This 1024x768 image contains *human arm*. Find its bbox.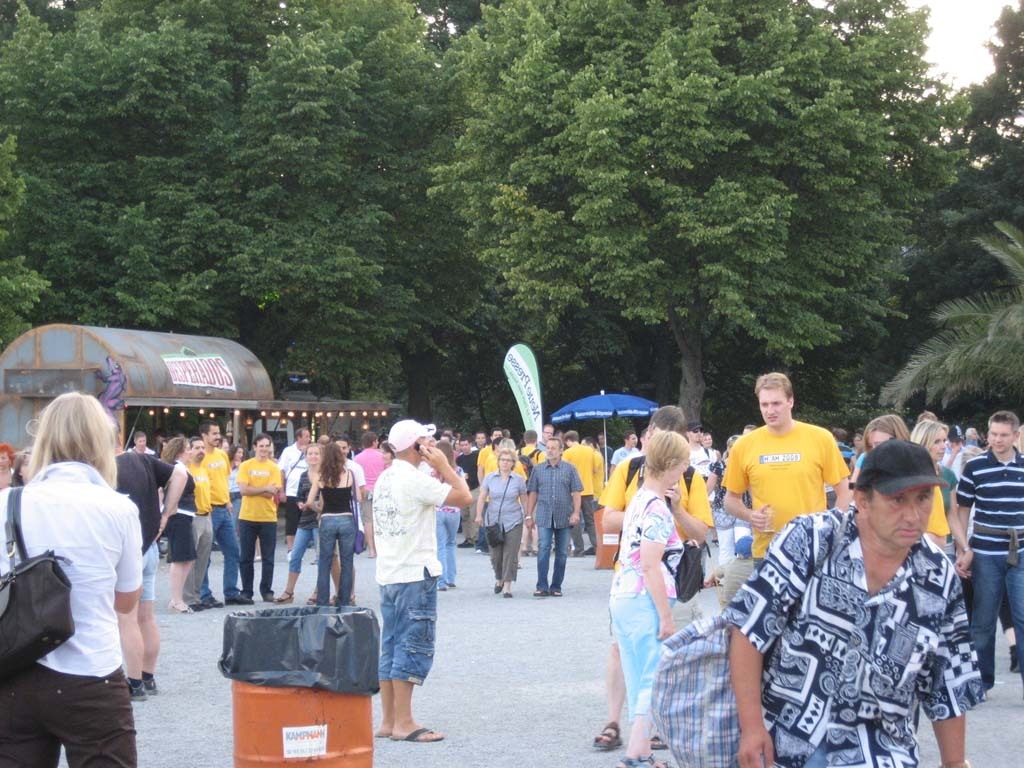
locate(928, 579, 990, 767).
